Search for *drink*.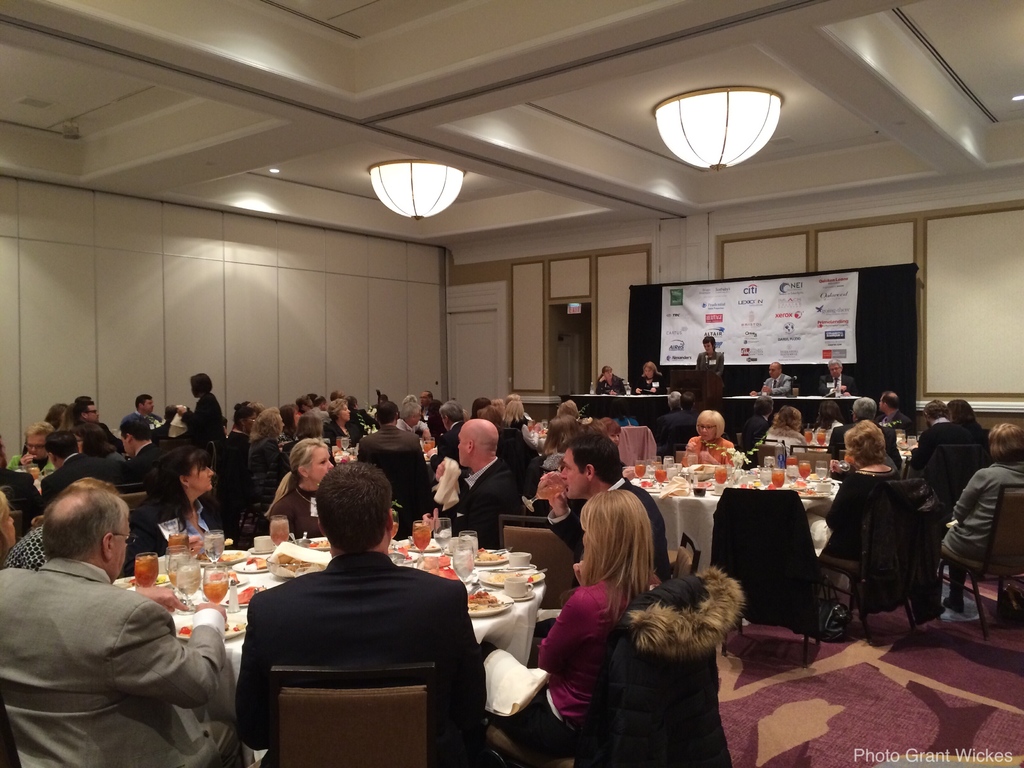
Found at bbox=[817, 433, 825, 443].
